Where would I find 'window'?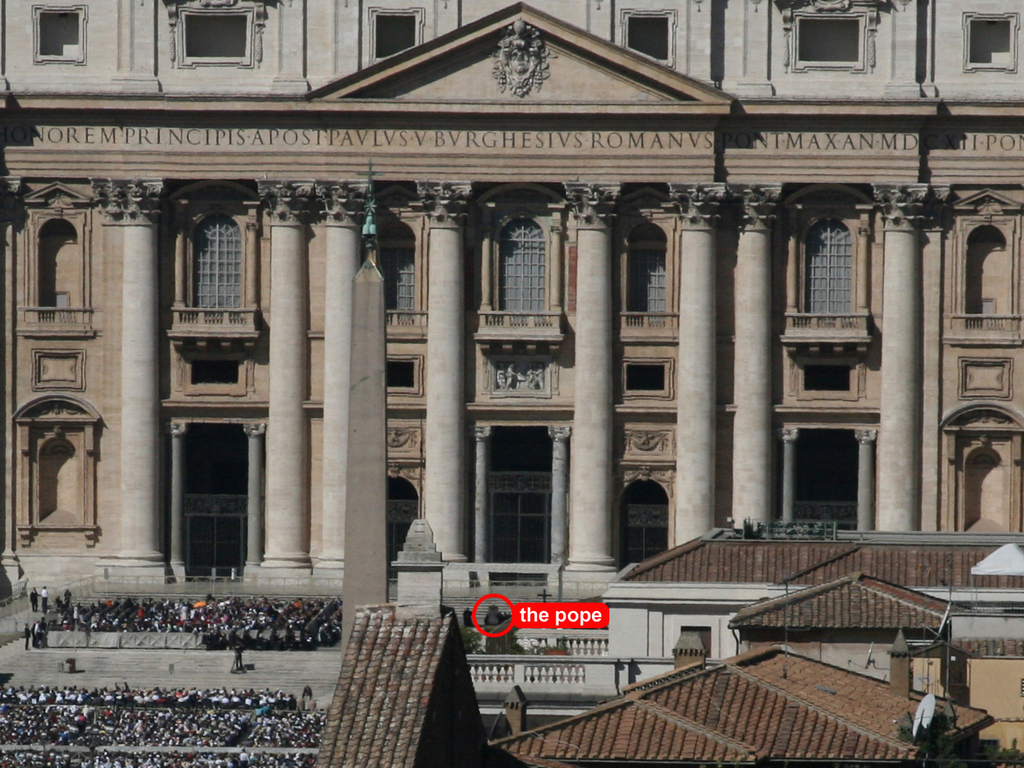
At locate(369, 2, 427, 65).
